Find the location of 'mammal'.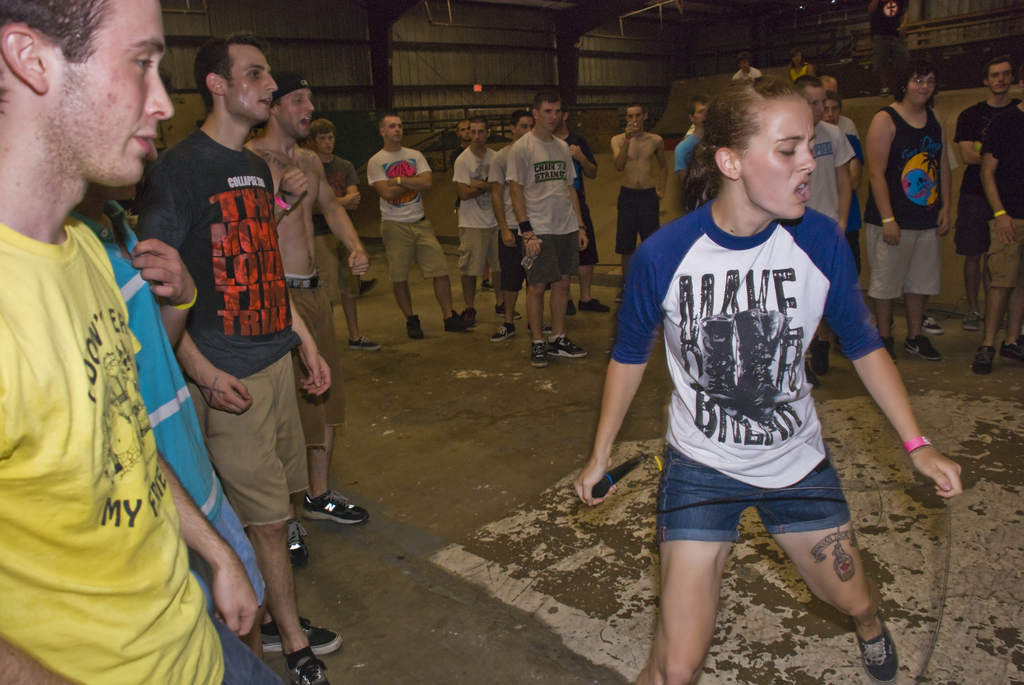
Location: {"x1": 302, "y1": 114, "x2": 380, "y2": 354}.
